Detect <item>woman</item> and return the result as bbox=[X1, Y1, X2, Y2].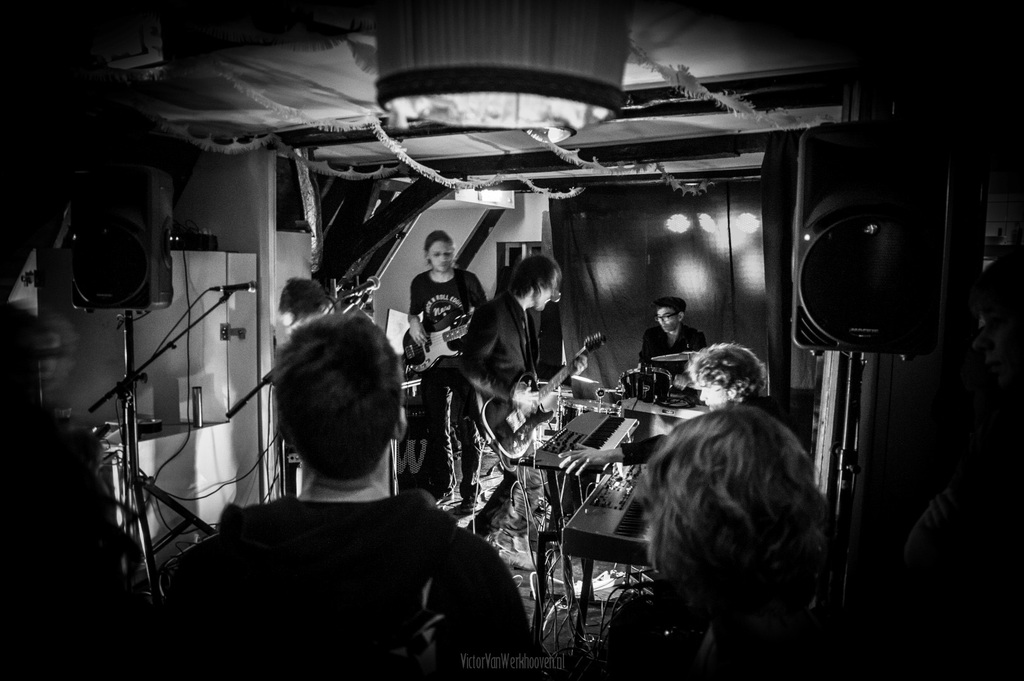
bbox=[397, 230, 492, 507].
